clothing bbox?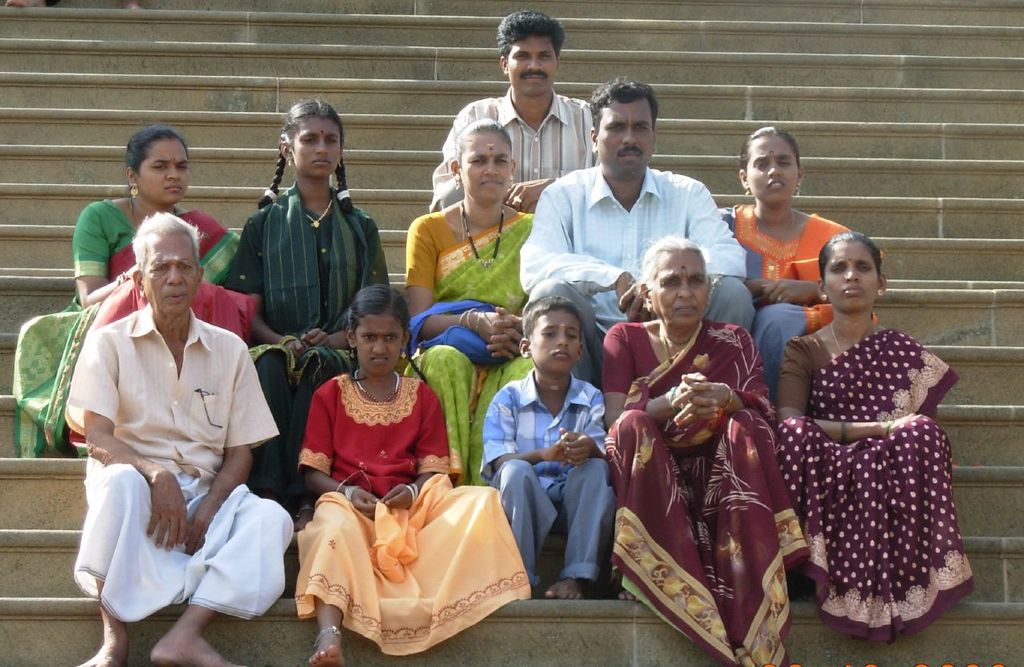
(left=602, top=316, right=810, bottom=666)
